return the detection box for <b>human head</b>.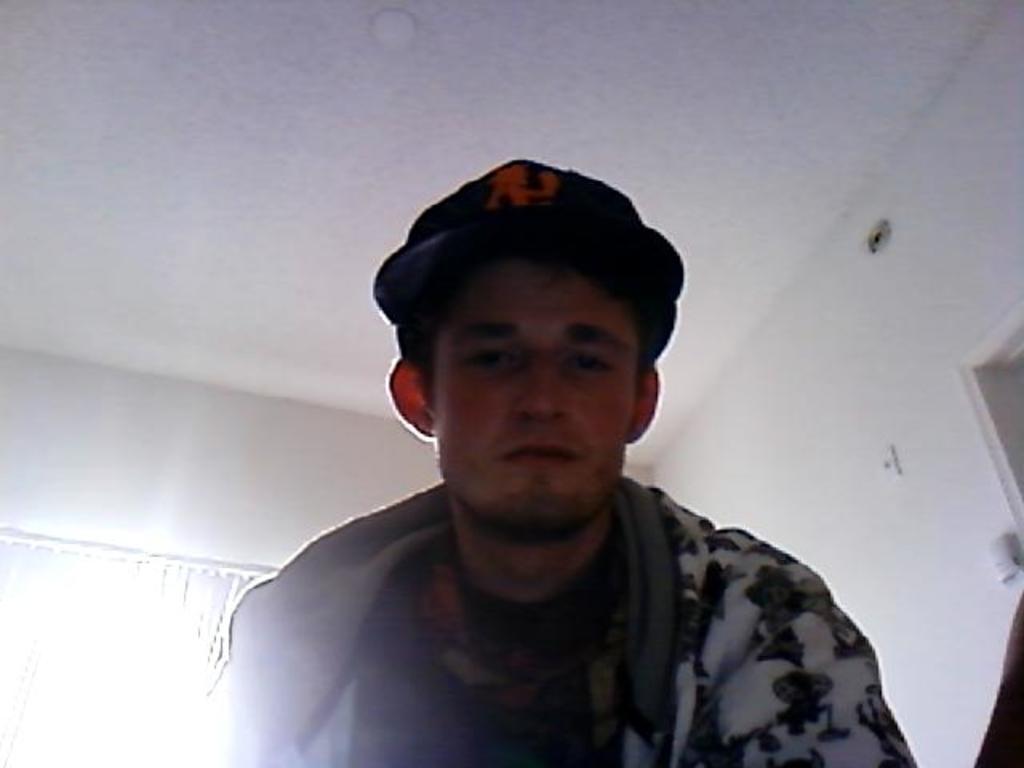
[368, 152, 685, 501].
